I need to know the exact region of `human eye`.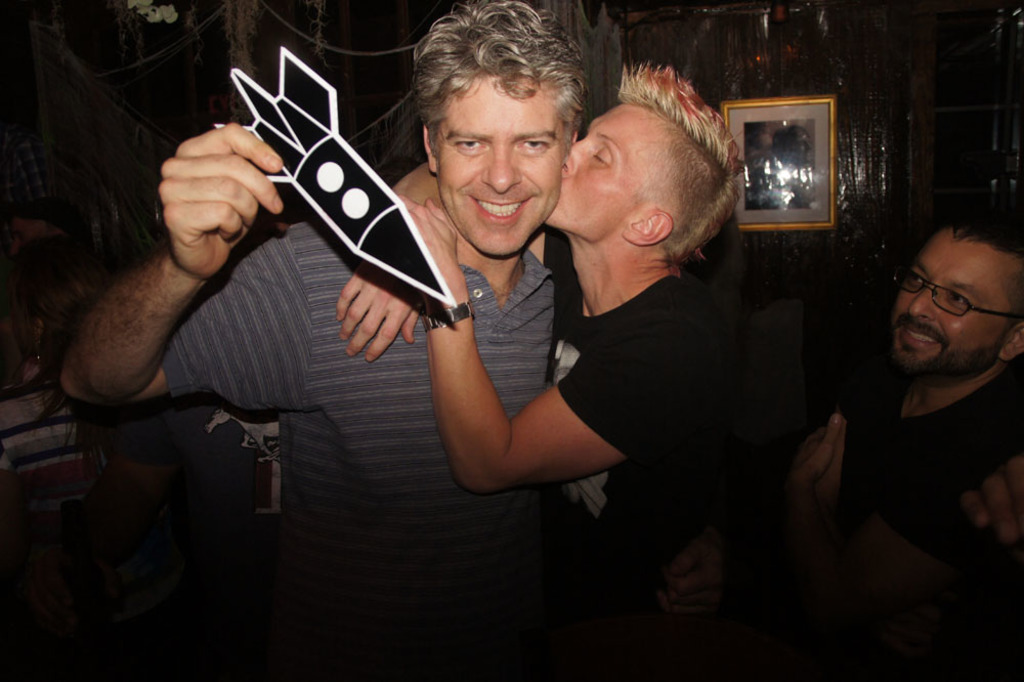
Region: 514, 138, 551, 153.
